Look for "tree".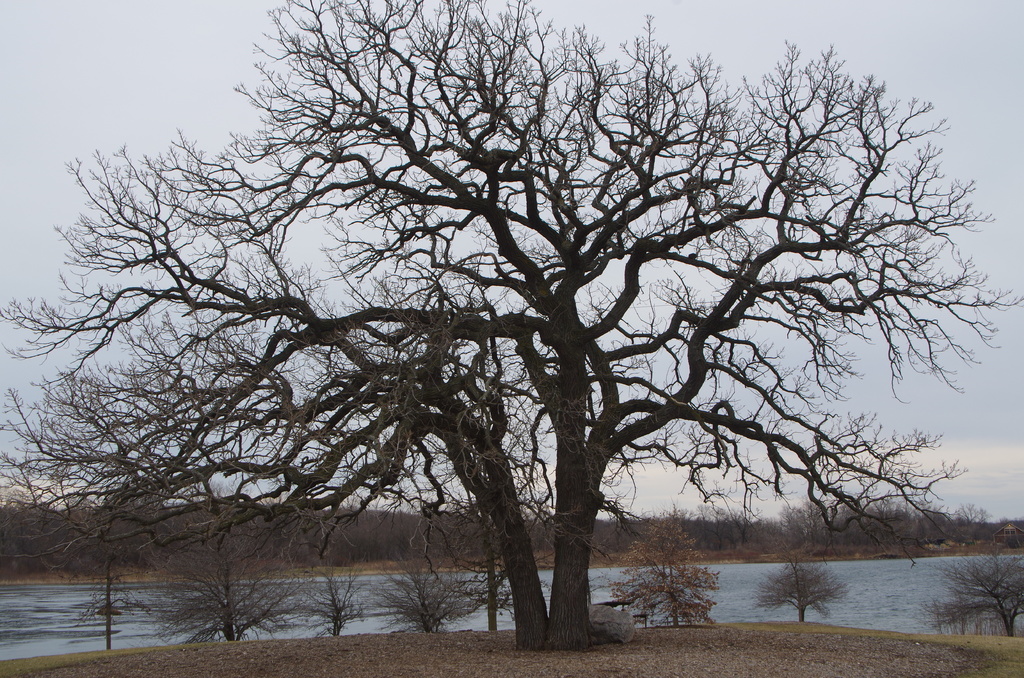
Found: (left=64, top=546, right=156, bottom=654).
